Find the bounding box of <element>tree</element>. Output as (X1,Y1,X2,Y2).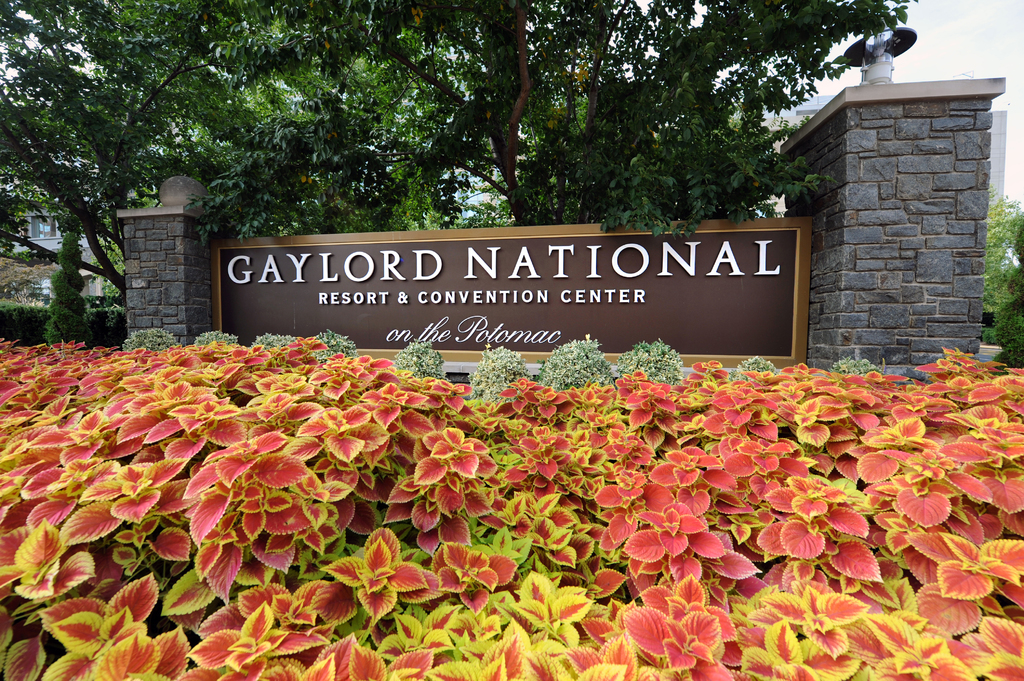
(230,0,918,228).
